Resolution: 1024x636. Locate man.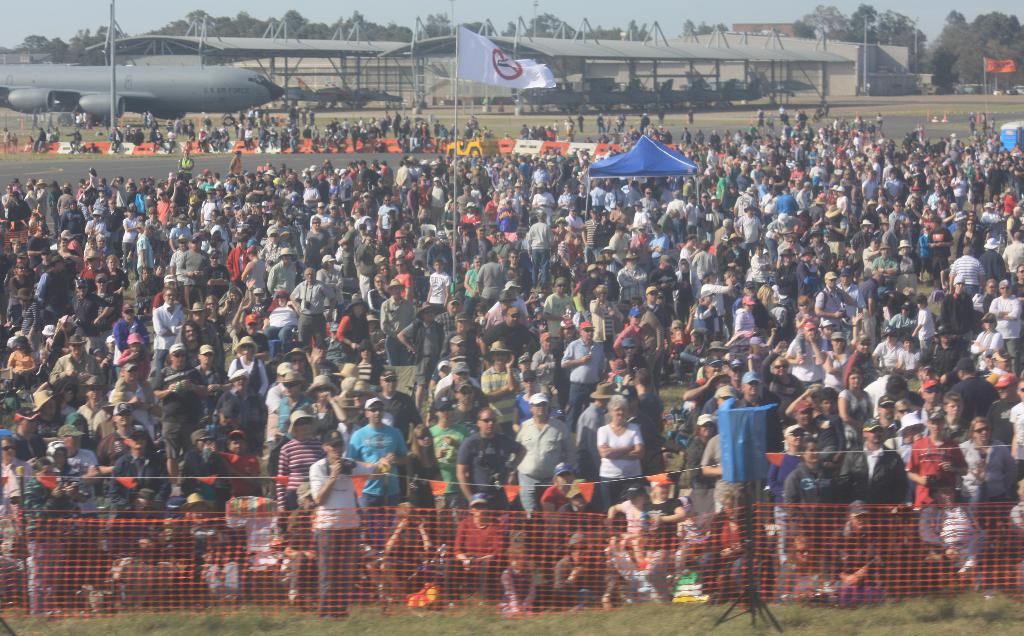
x1=37, y1=255, x2=71, y2=318.
